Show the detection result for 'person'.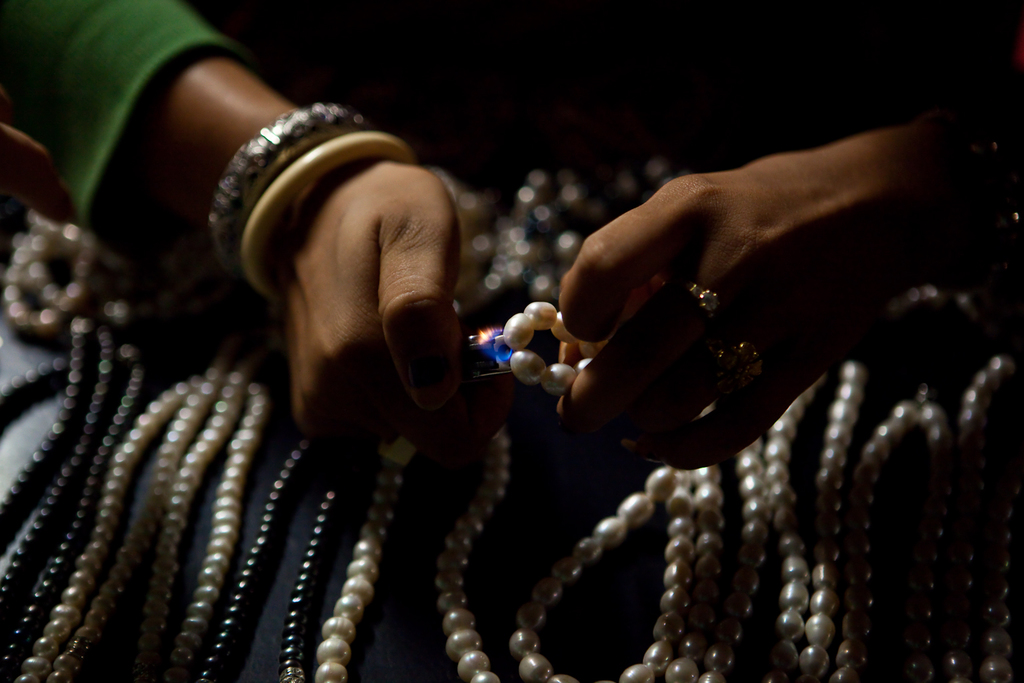
BBox(1, 0, 1023, 682).
